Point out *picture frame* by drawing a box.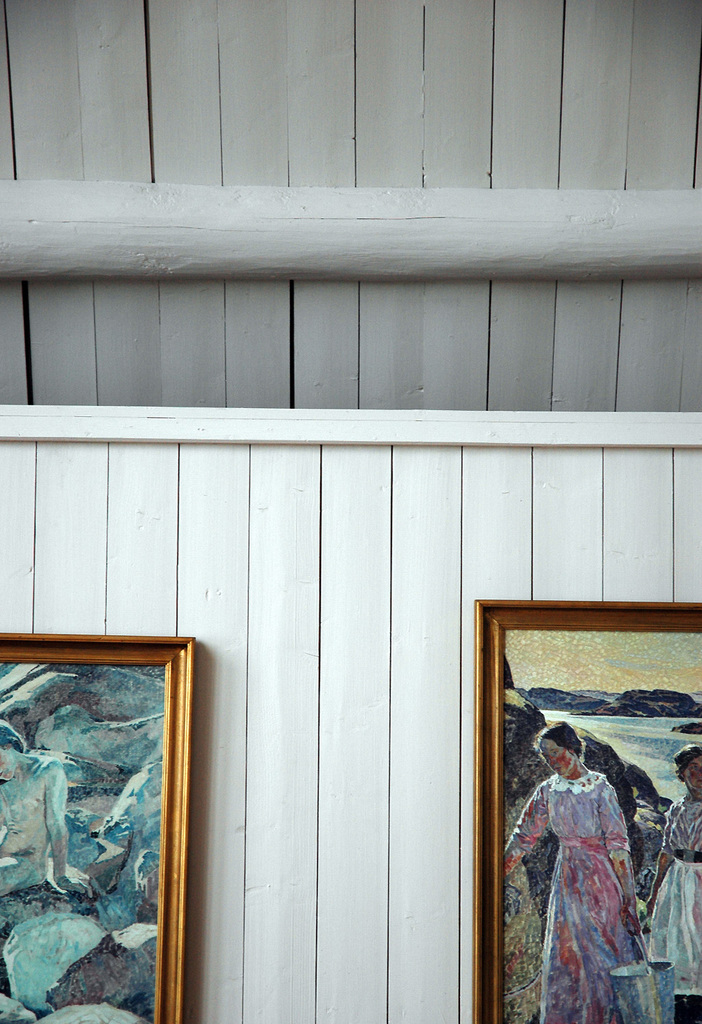
x1=468 y1=595 x2=701 y2=1023.
